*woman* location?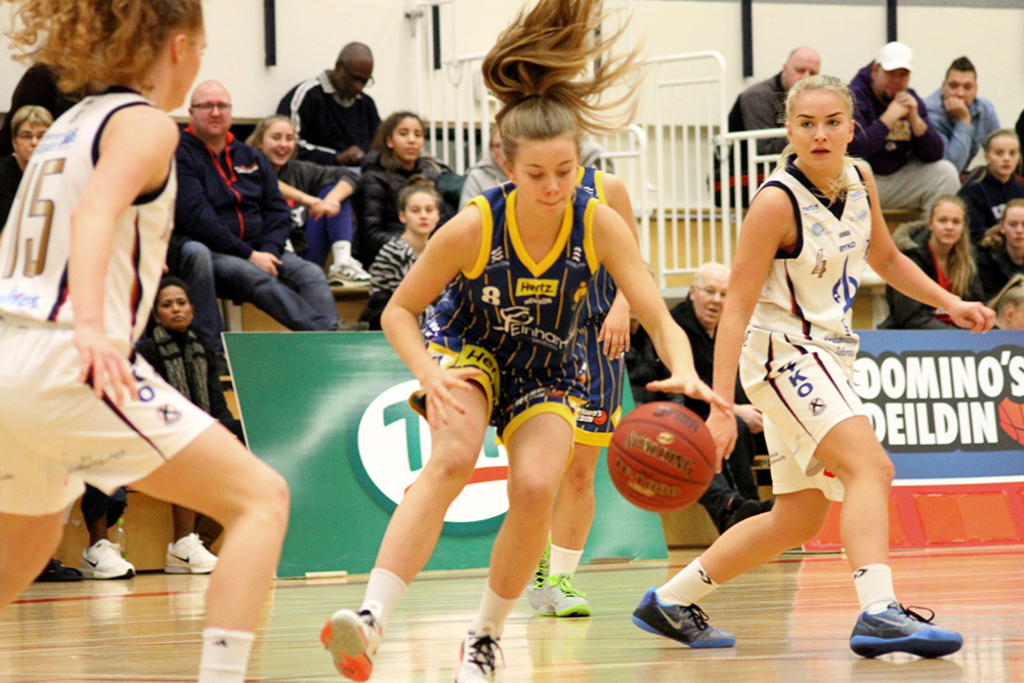
box(877, 189, 989, 338)
